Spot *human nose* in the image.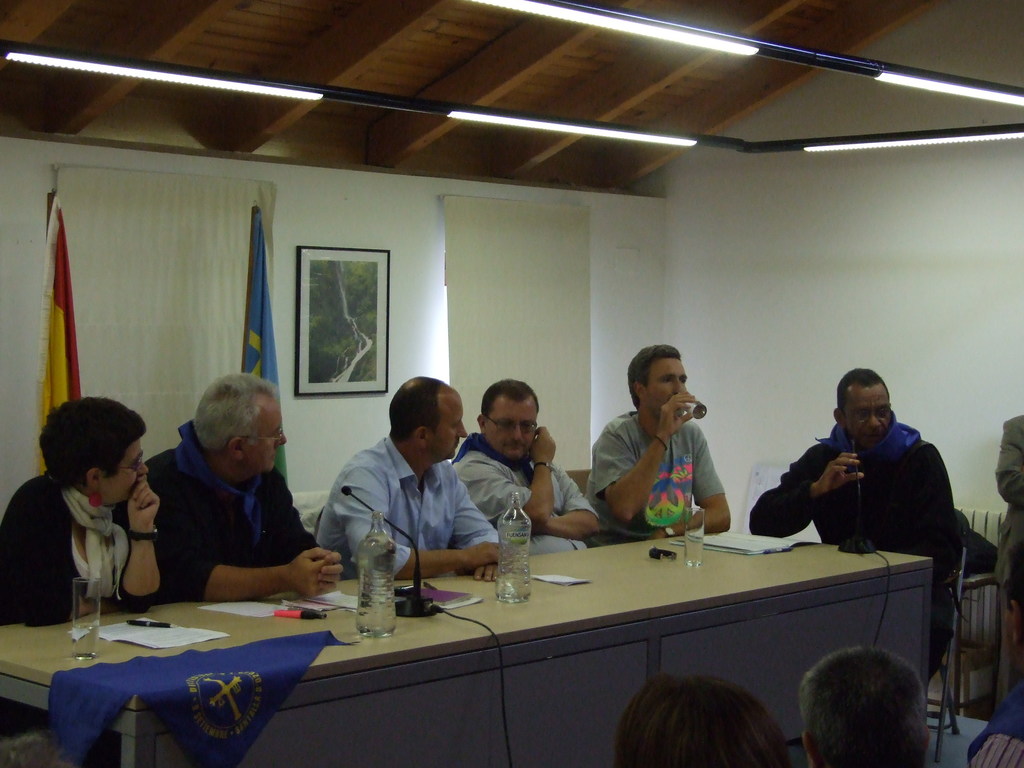
*human nose* found at 138:461:151:474.
